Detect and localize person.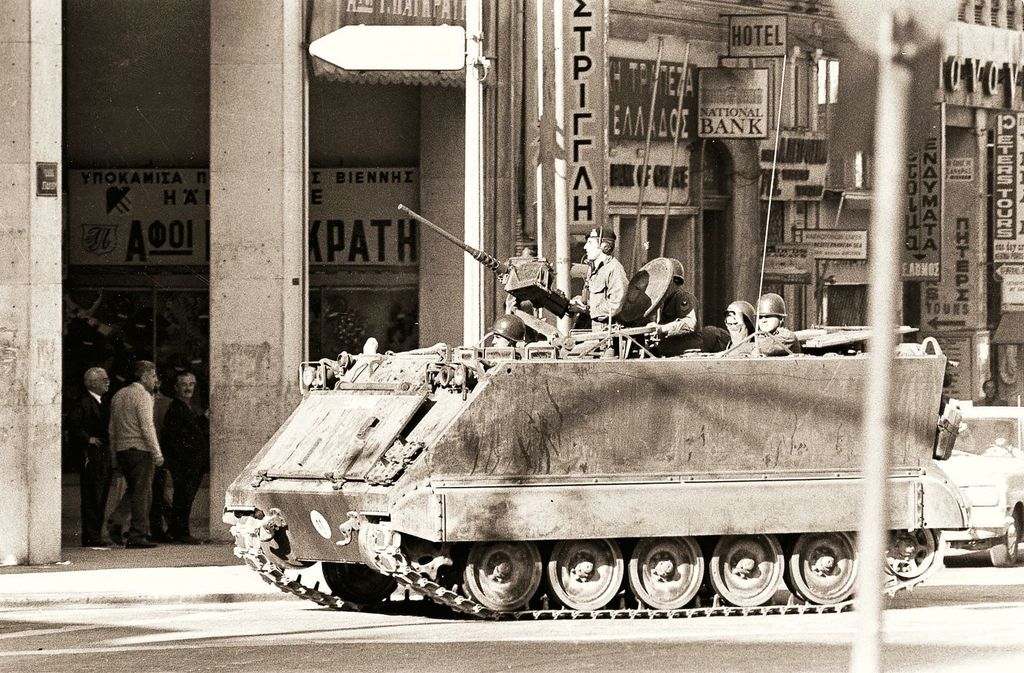
Localized at <bbox>79, 366, 119, 547</bbox>.
